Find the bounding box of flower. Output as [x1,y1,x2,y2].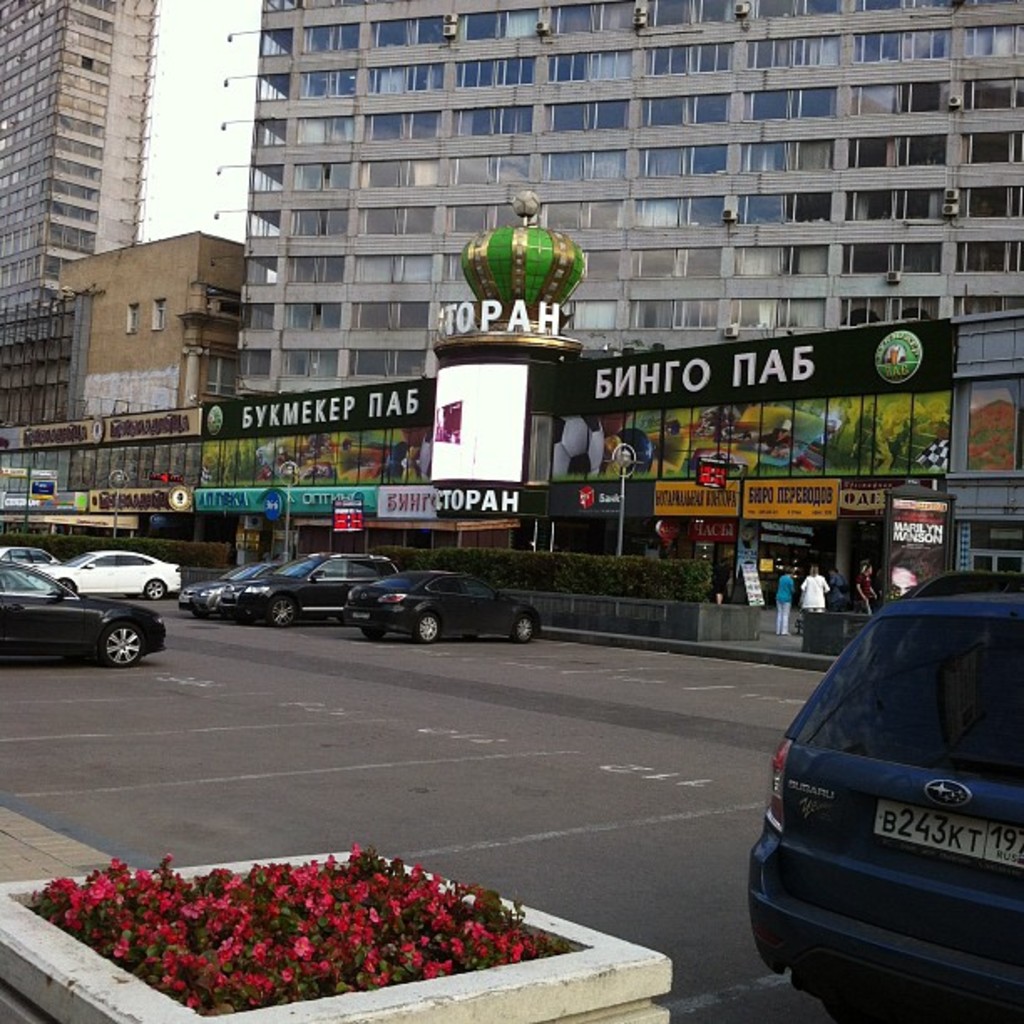
[268,875,293,899].
